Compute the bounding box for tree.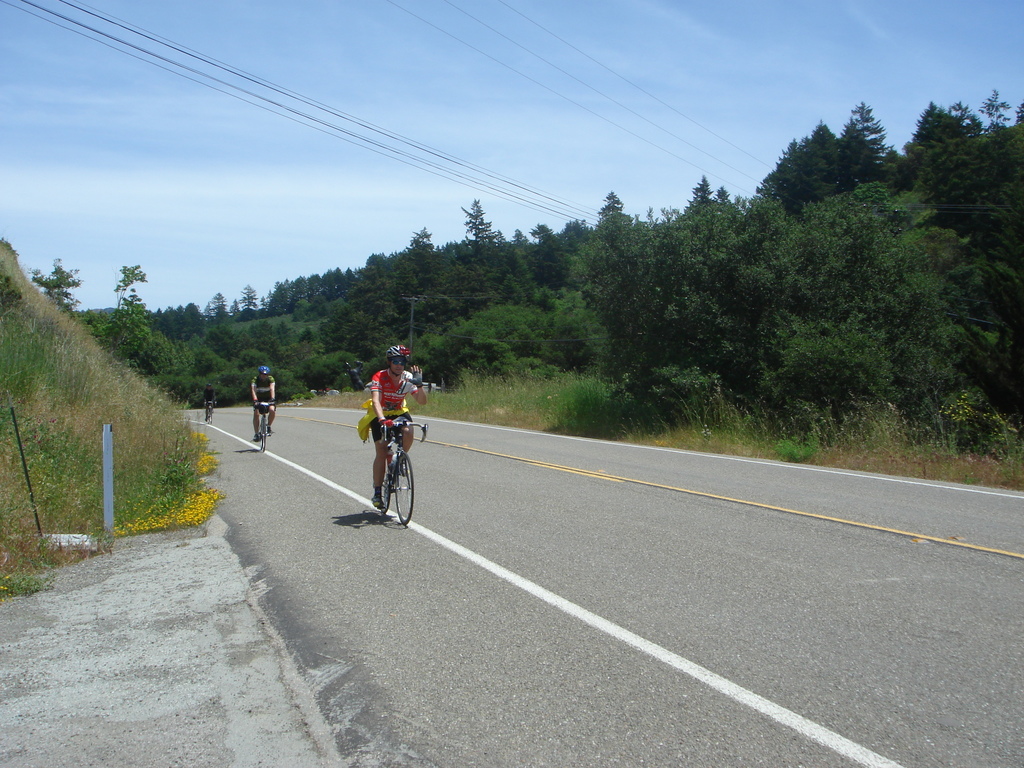
{"x1": 457, "y1": 204, "x2": 534, "y2": 333}.
